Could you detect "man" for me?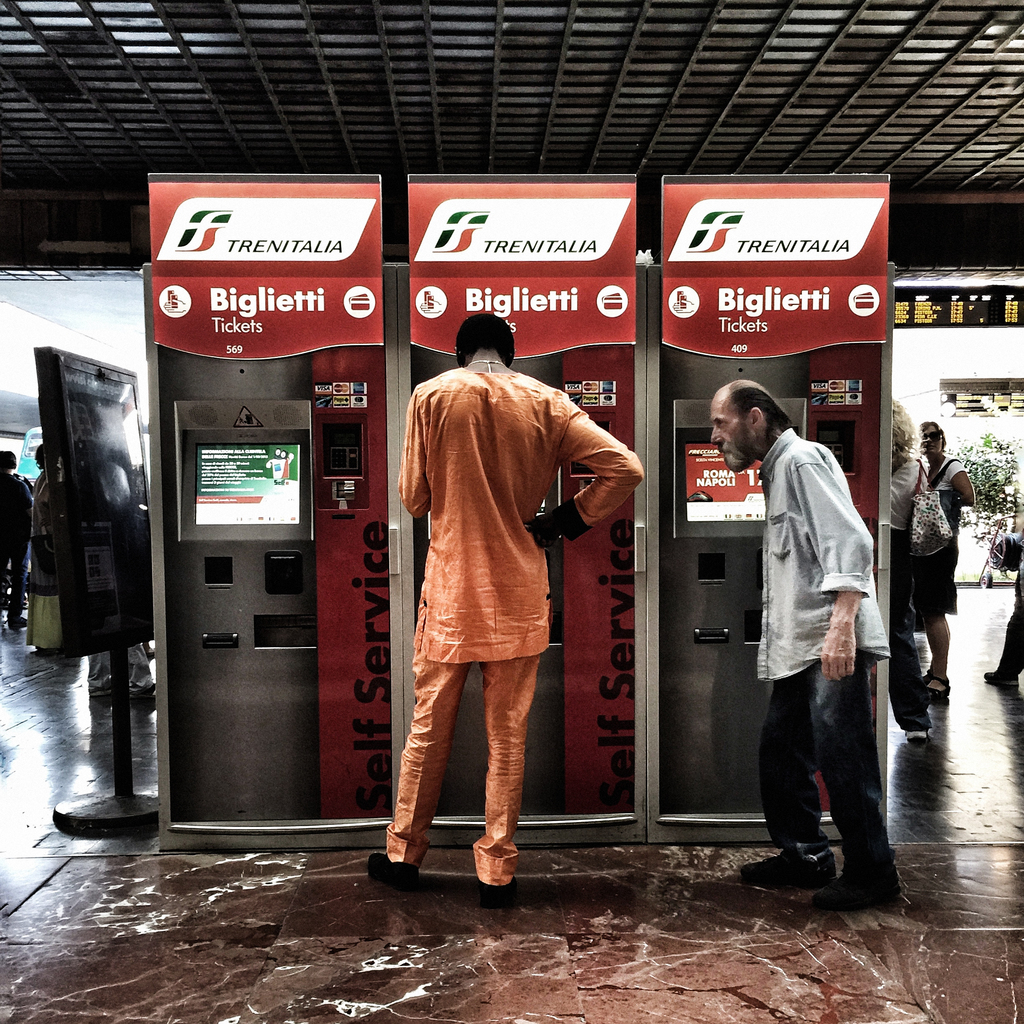
Detection result: <region>709, 381, 902, 908</region>.
